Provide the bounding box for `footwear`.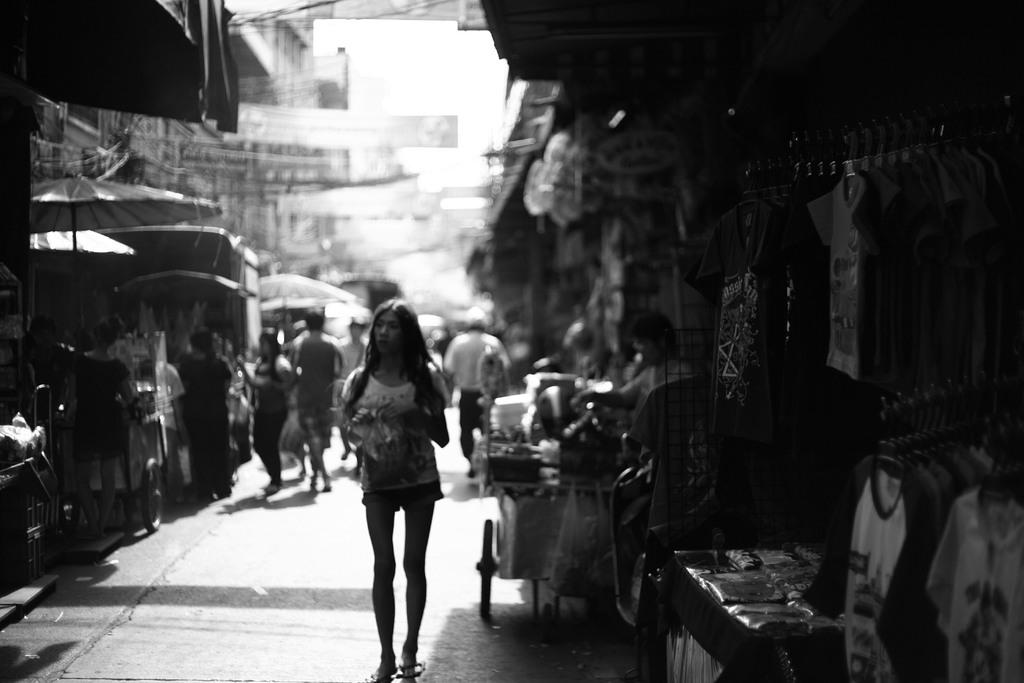
[398, 653, 413, 682].
